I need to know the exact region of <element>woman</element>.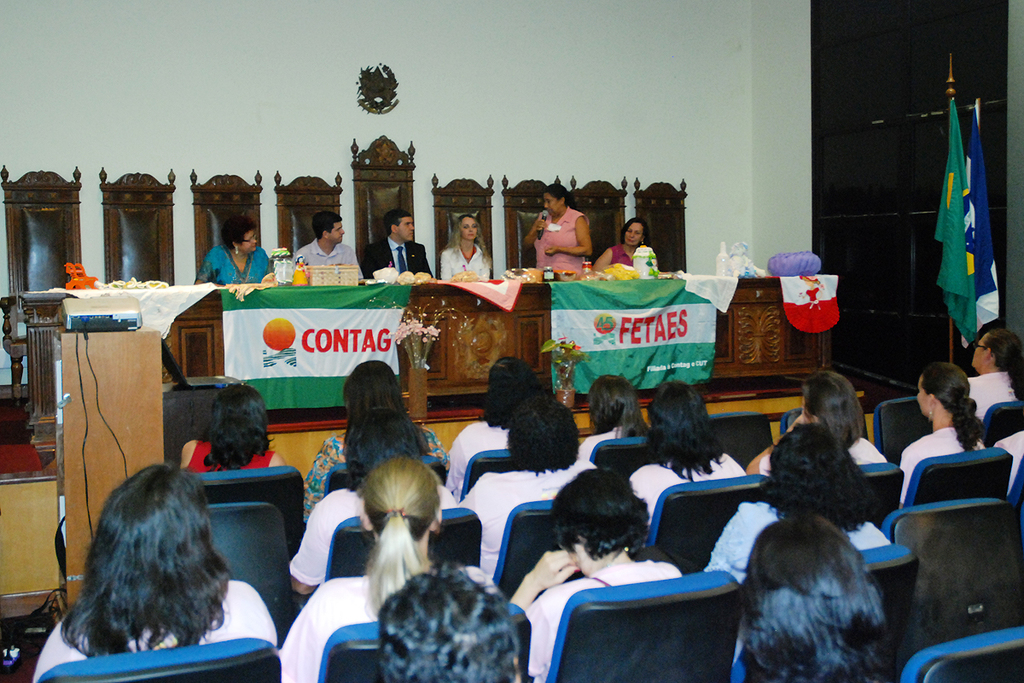
Region: (x1=190, y1=216, x2=272, y2=287).
